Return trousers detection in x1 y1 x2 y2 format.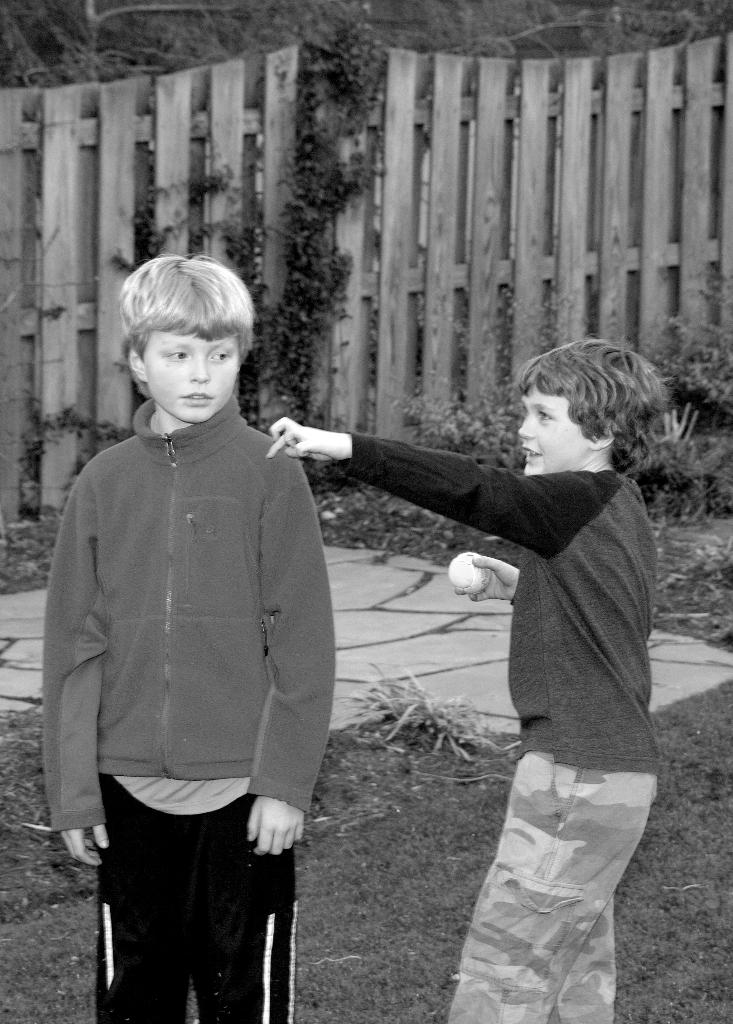
87 804 288 1002.
